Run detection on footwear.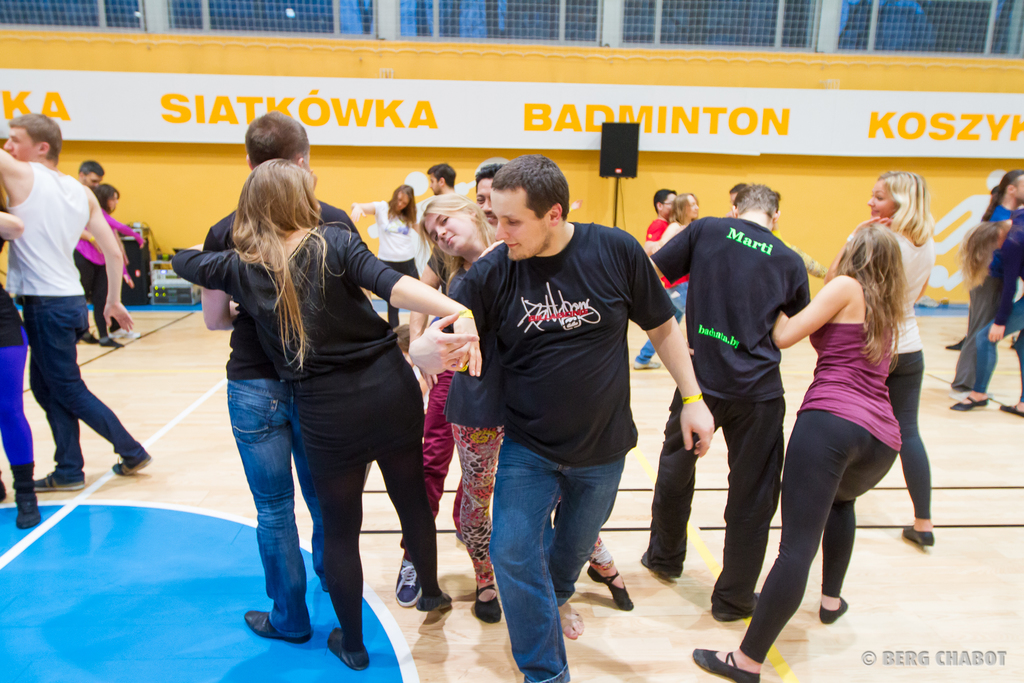
Result: 819, 593, 849, 625.
